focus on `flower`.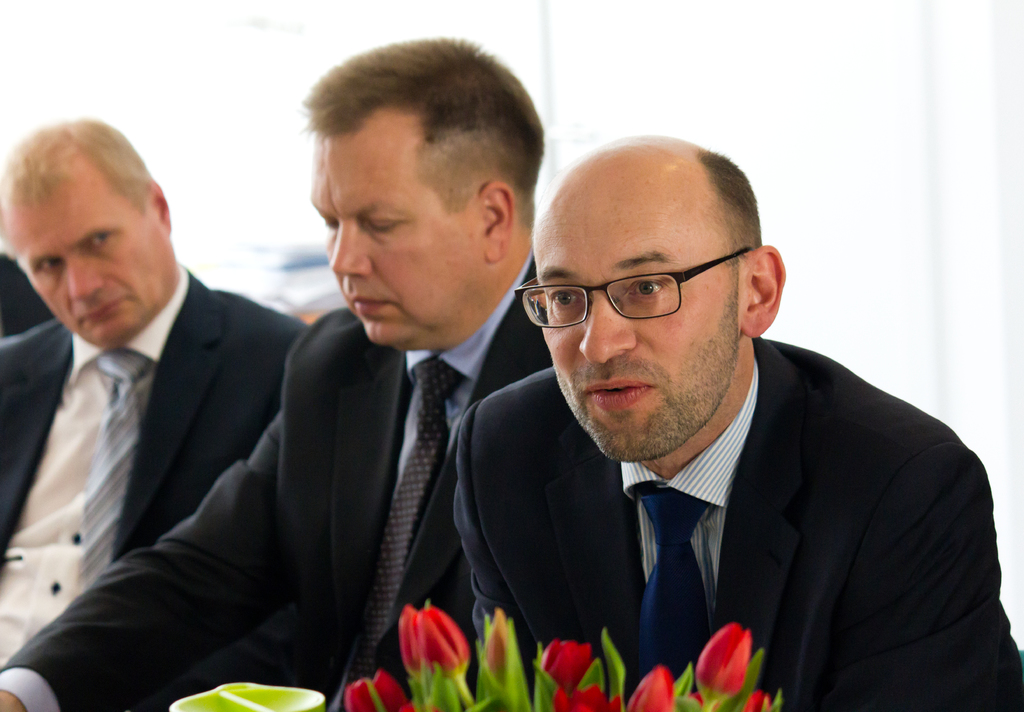
Focused at <bbox>698, 625, 755, 697</bbox>.
